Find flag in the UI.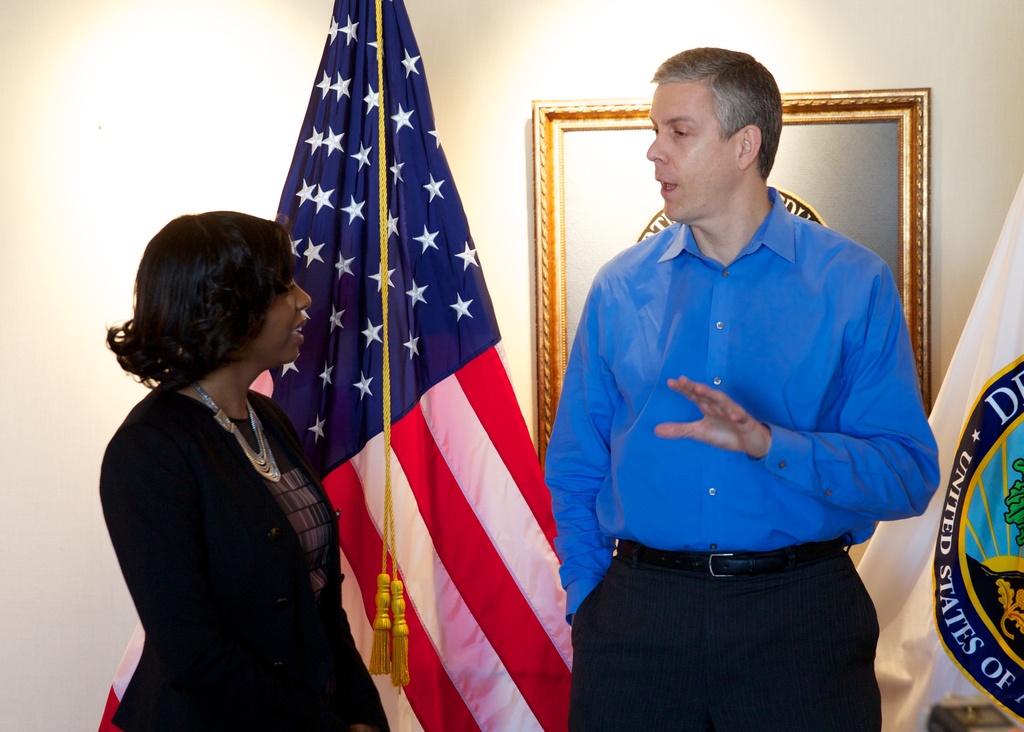
UI element at left=292, top=7, right=547, bottom=731.
